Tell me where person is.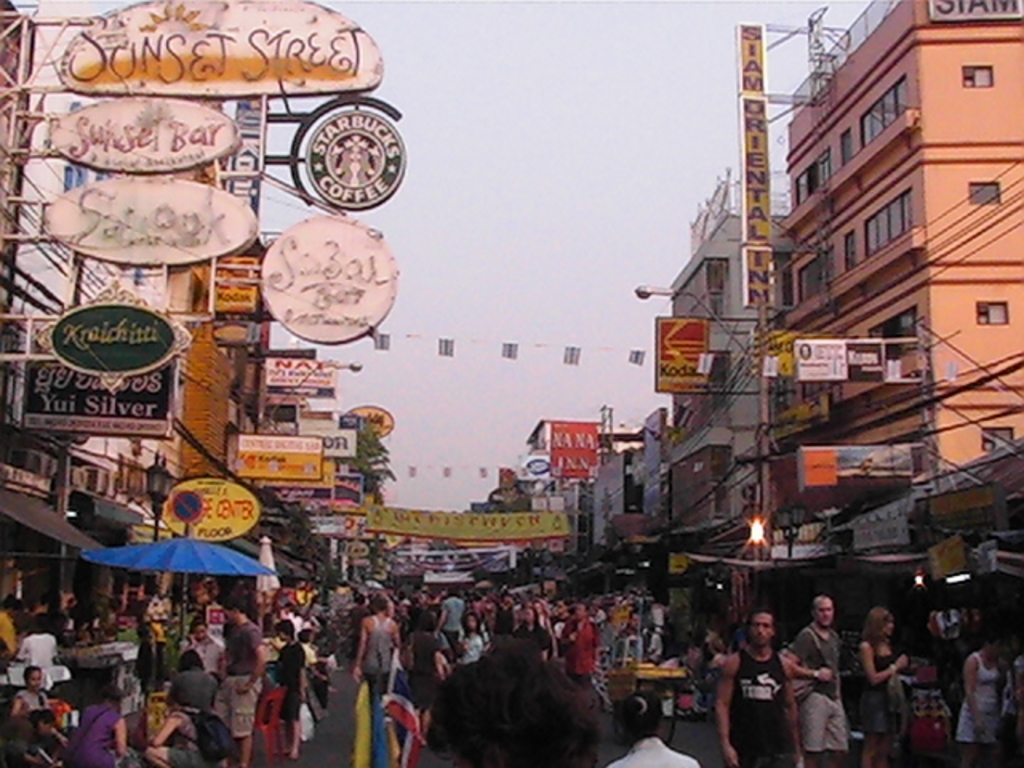
person is at x1=731 y1=614 x2=808 y2=757.
